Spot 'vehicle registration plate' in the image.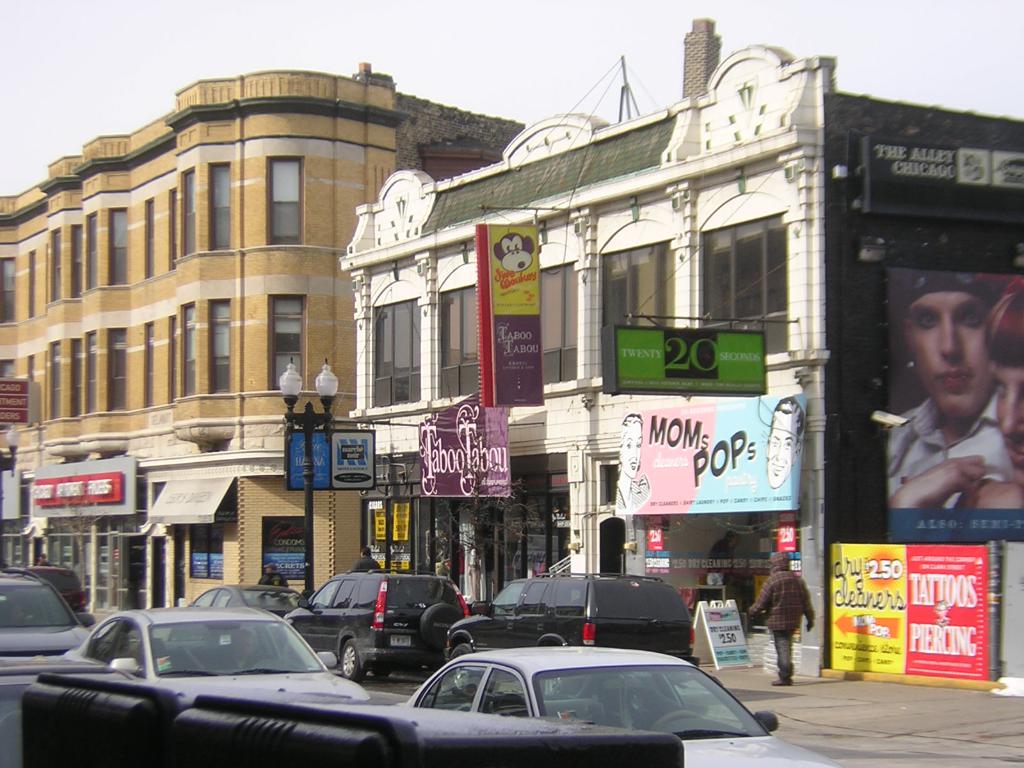
'vehicle registration plate' found at box(390, 634, 410, 650).
